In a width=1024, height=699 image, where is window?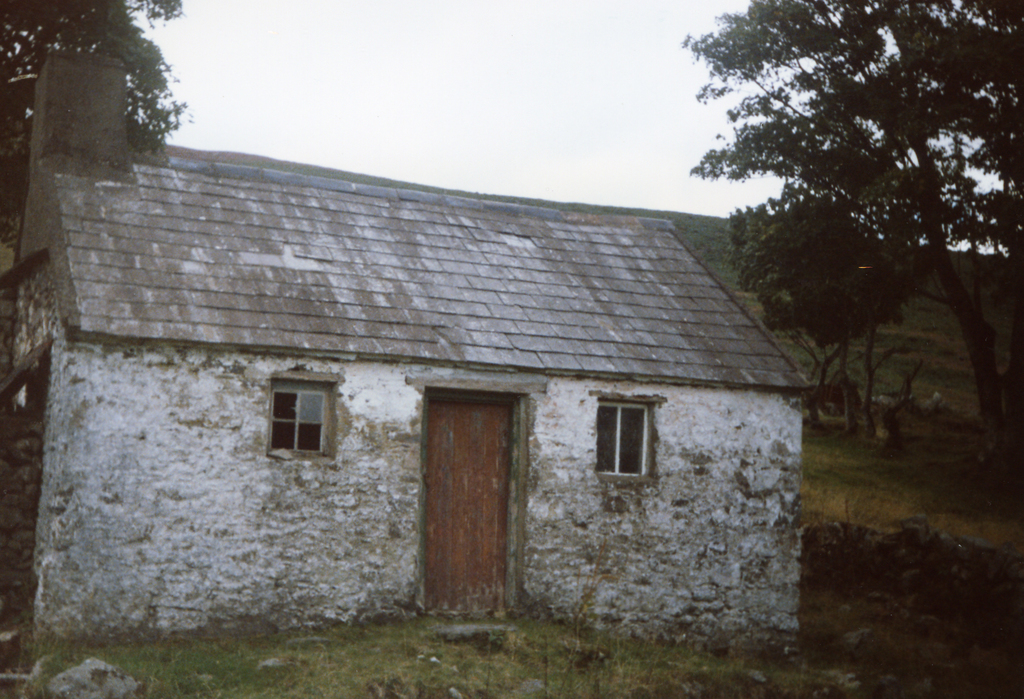
BBox(272, 382, 327, 454).
